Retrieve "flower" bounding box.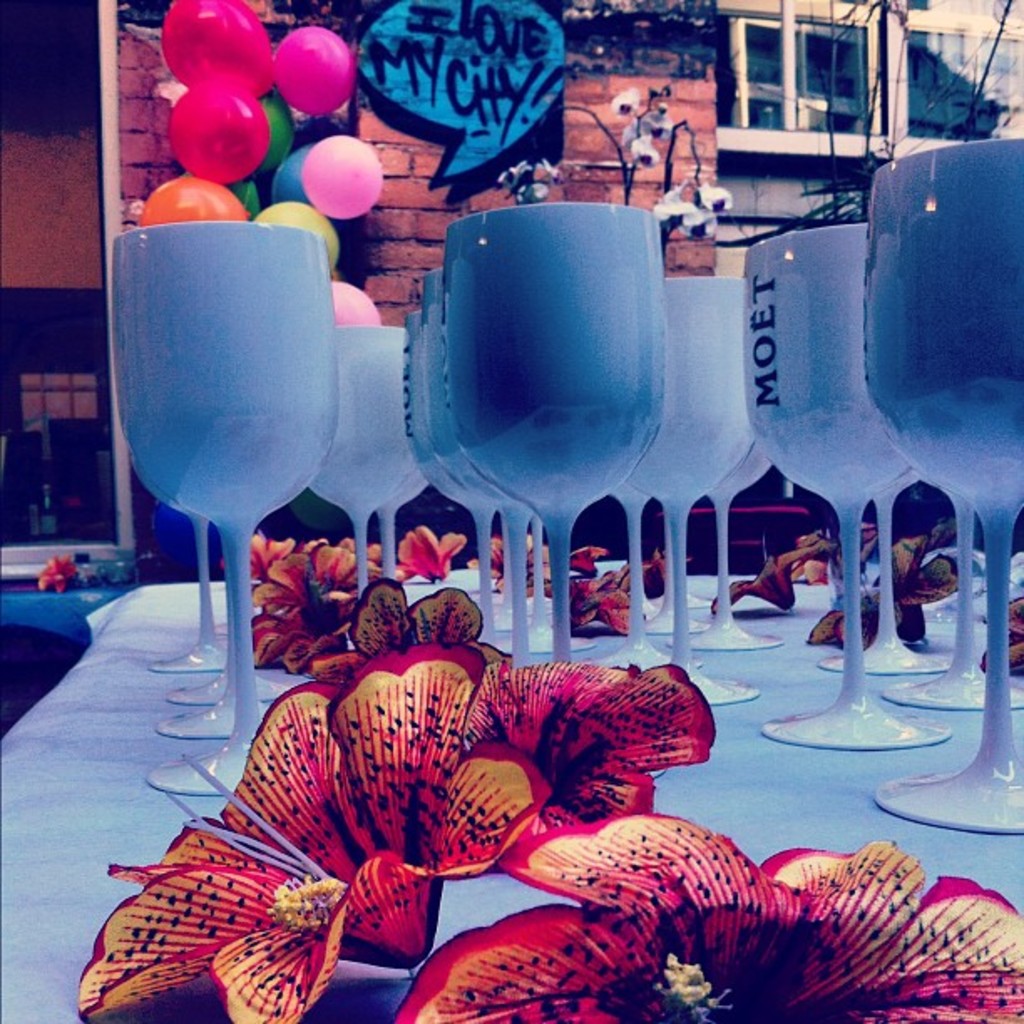
Bounding box: {"x1": 970, "y1": 592, "x2": 1022, "y2": 673}.
